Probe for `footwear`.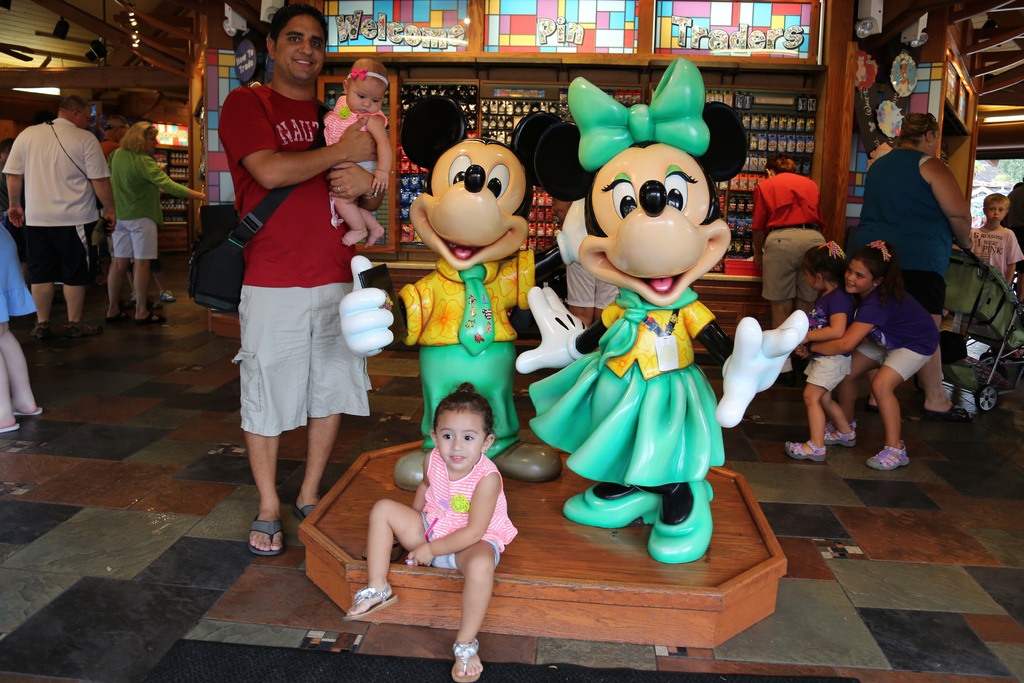
Probe result: crop(0, 424, 19, 433).
